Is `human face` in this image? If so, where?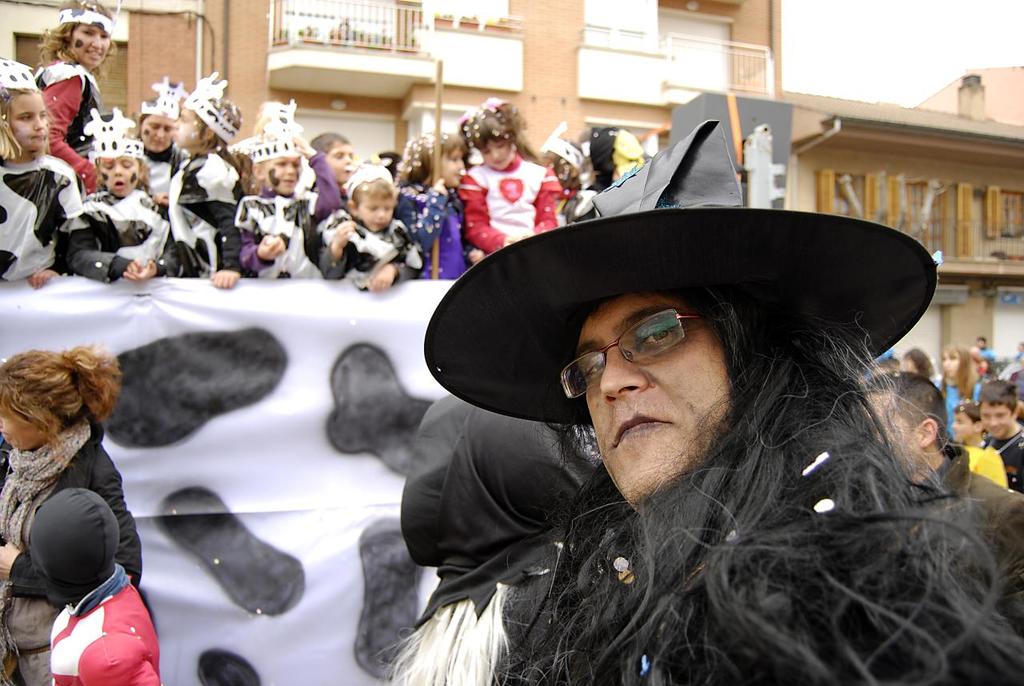
Yes, at crop(442, 146, 463, 190).
